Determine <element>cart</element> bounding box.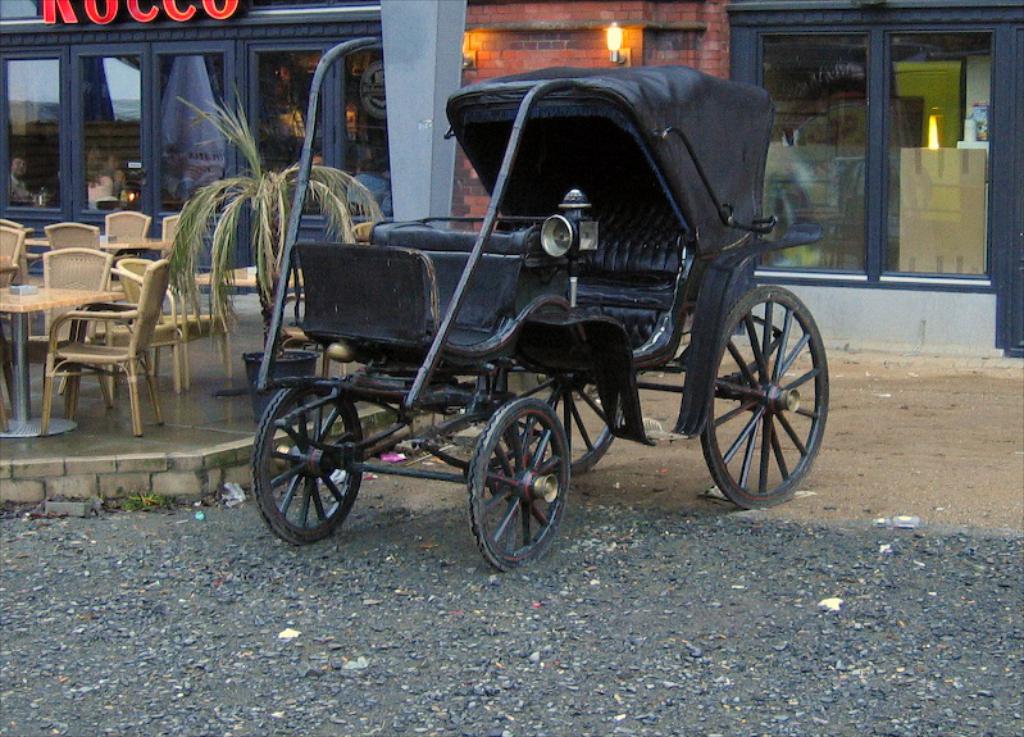
Determined: [x1=211, y1=91, x2=836, y2=599].
